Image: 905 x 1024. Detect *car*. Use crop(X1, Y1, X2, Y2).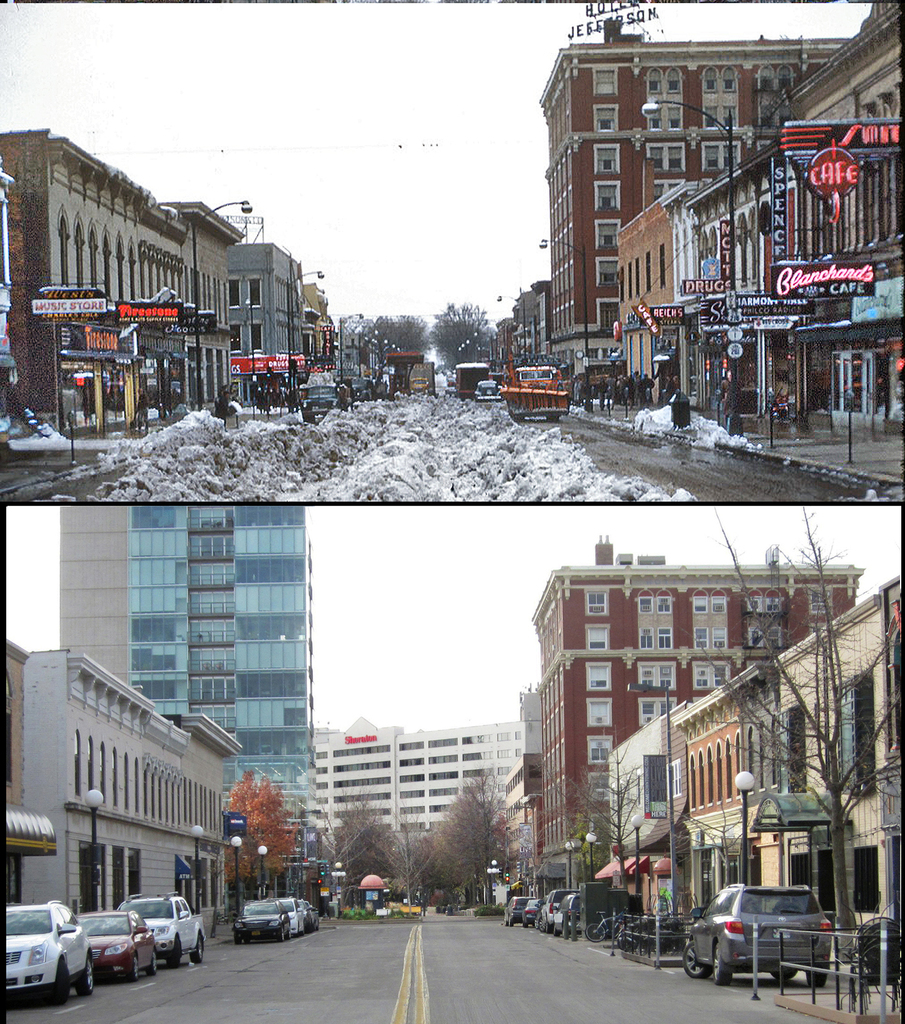
crop(56, 896, 161, 980).
